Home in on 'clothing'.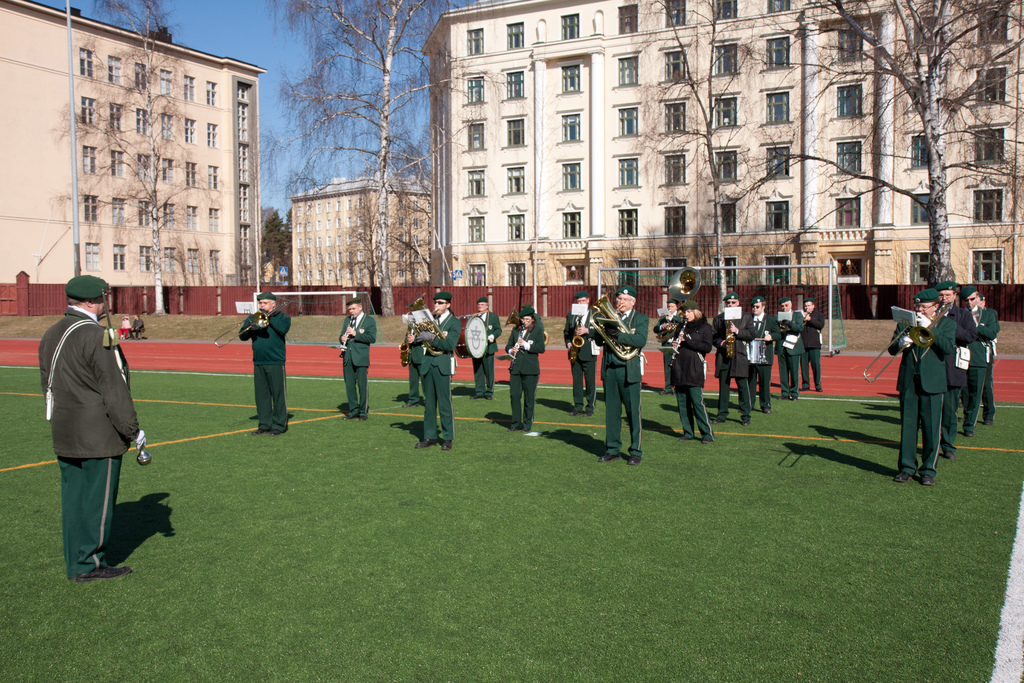
Homed in at crop(36, 279, 140, 561).
